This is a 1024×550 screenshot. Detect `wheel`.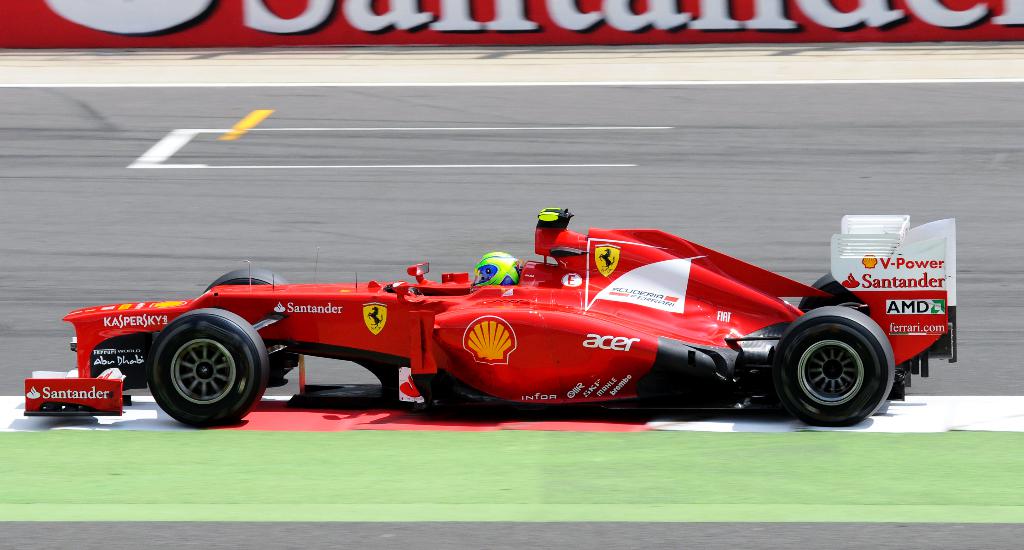
pyautogui.locateOnScreen(767, 307, 897, 417).
